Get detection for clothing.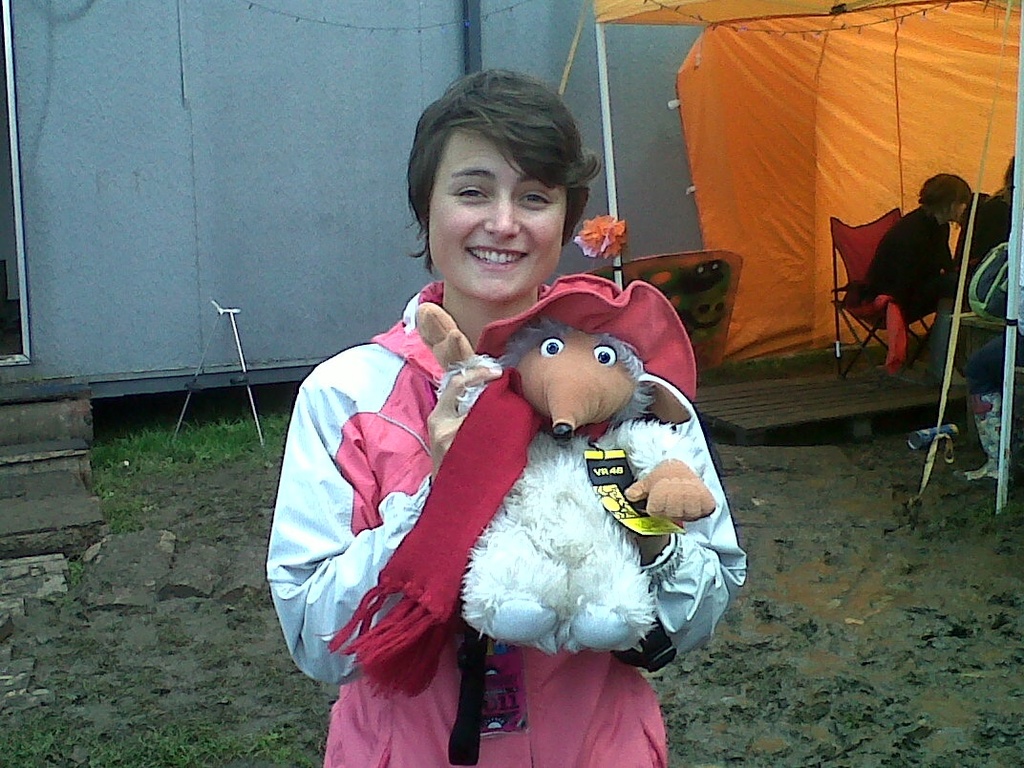
Detection: x1=949 y1=191 x2=1023 y2=287.
